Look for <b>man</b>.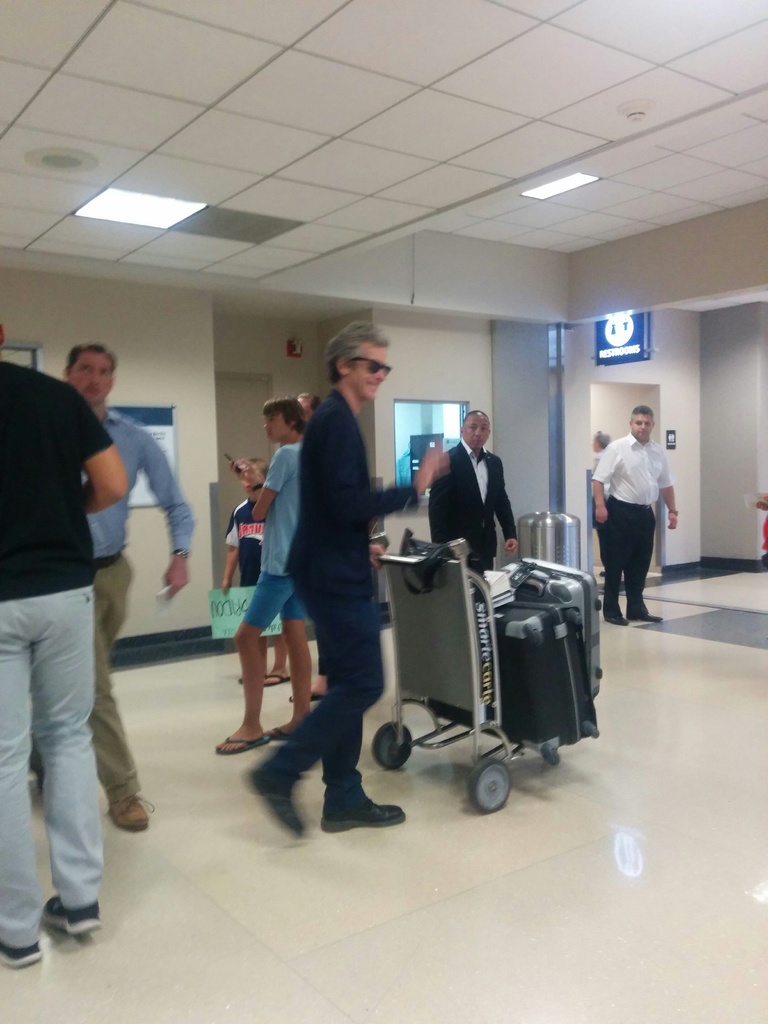
Found: bbox=(0, 314, 128, 973).
